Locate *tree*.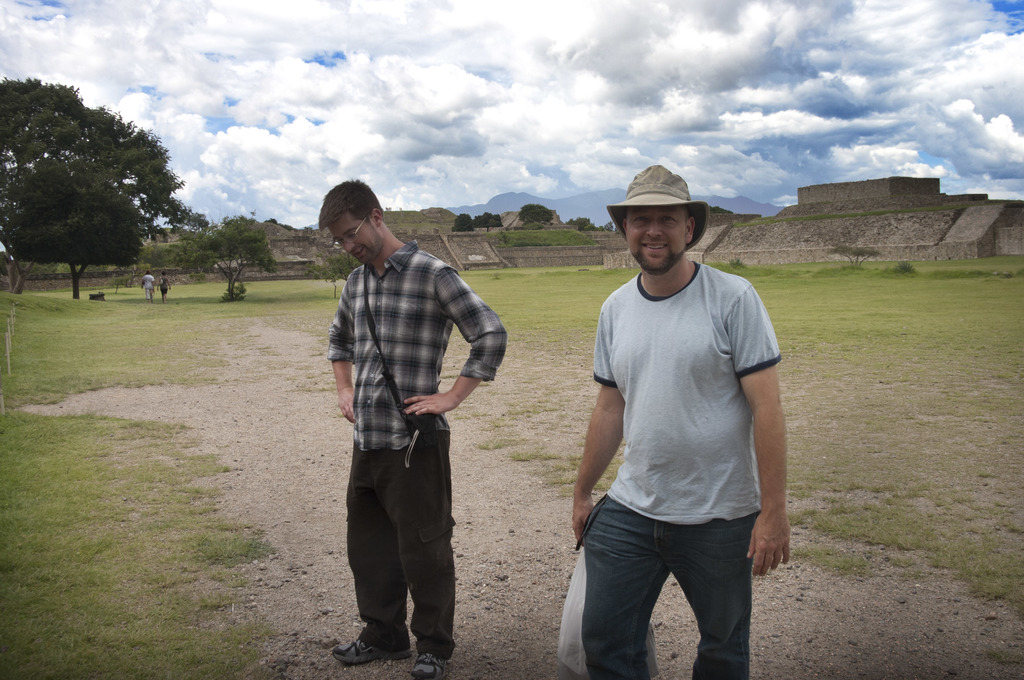
Bounding box: <region>188, 216, 276, 303</region>.
